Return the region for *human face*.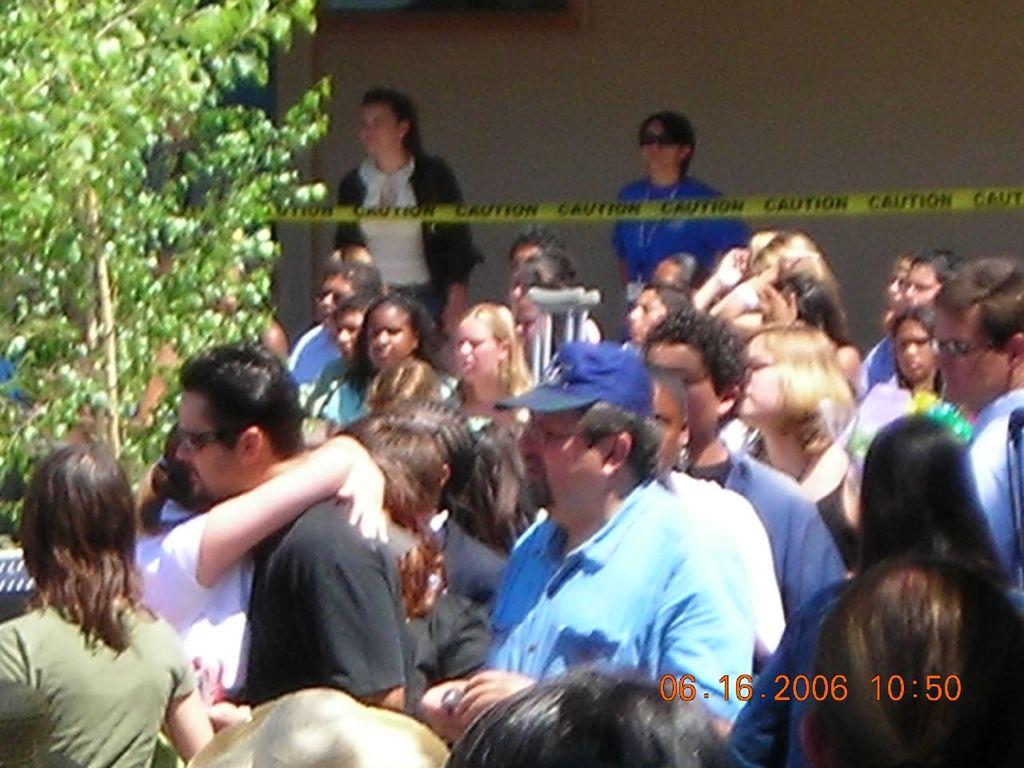
box=[335, 306, 366, 358].
